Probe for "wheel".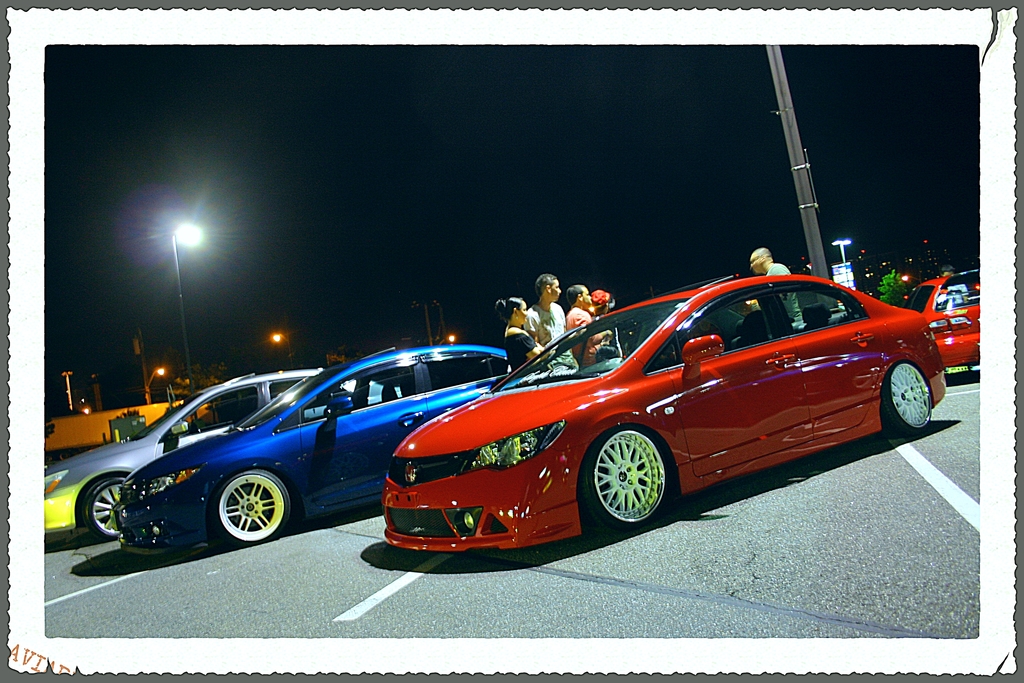
Probe result: 215,467,291,545.
